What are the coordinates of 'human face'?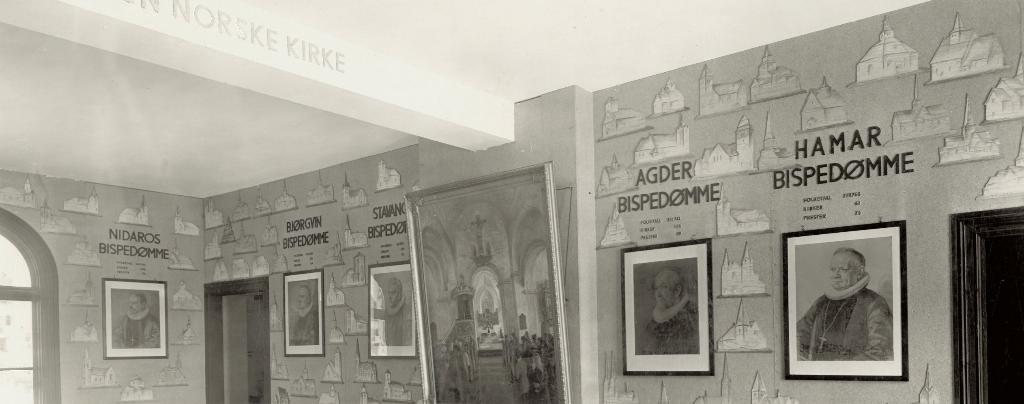
rect(834, 250, 854, 291).
